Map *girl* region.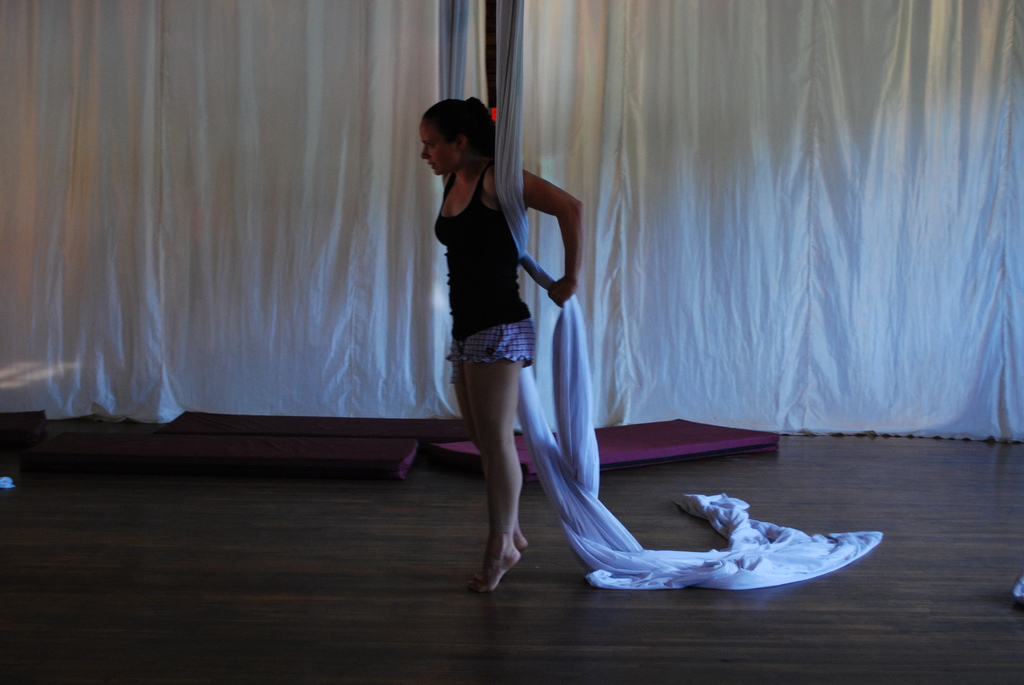
Mapped to (418, 99, 582, 594).
